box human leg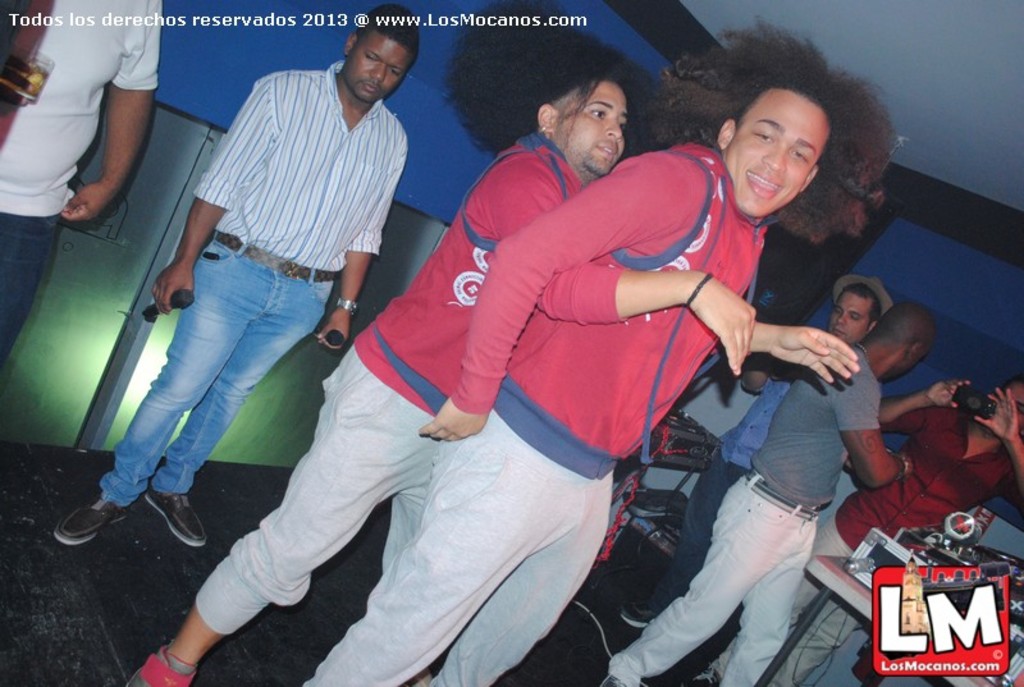
[302, 448, 572, 686]
